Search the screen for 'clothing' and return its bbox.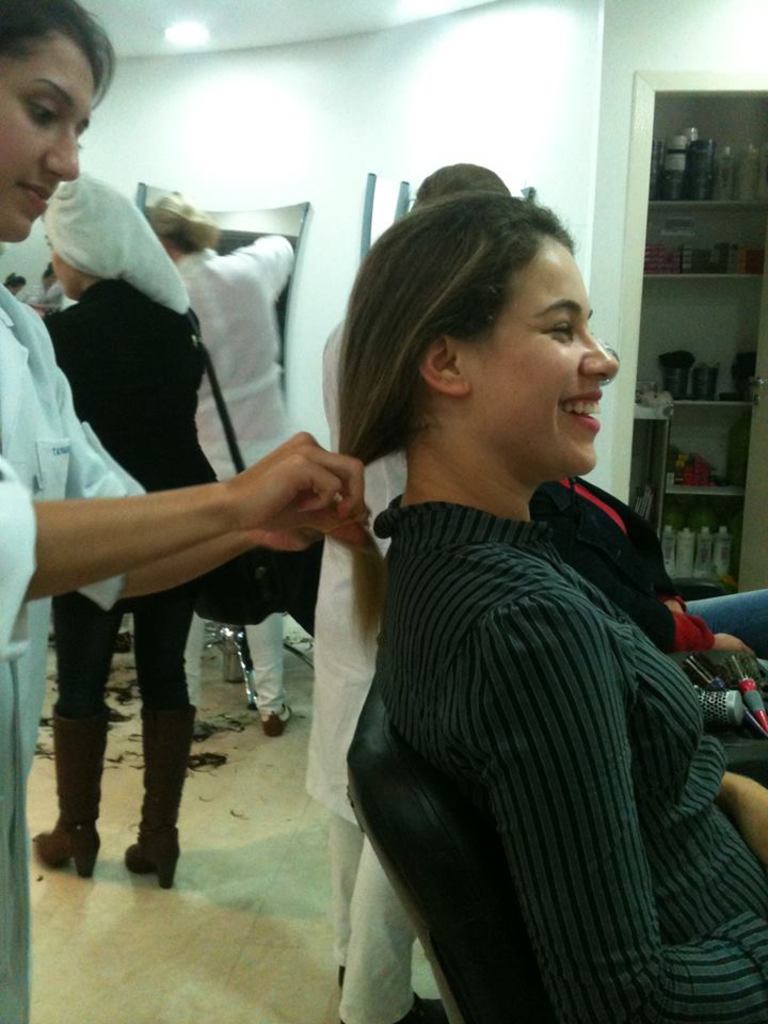
Found: bbox=(363, 481, 767, 1023).
